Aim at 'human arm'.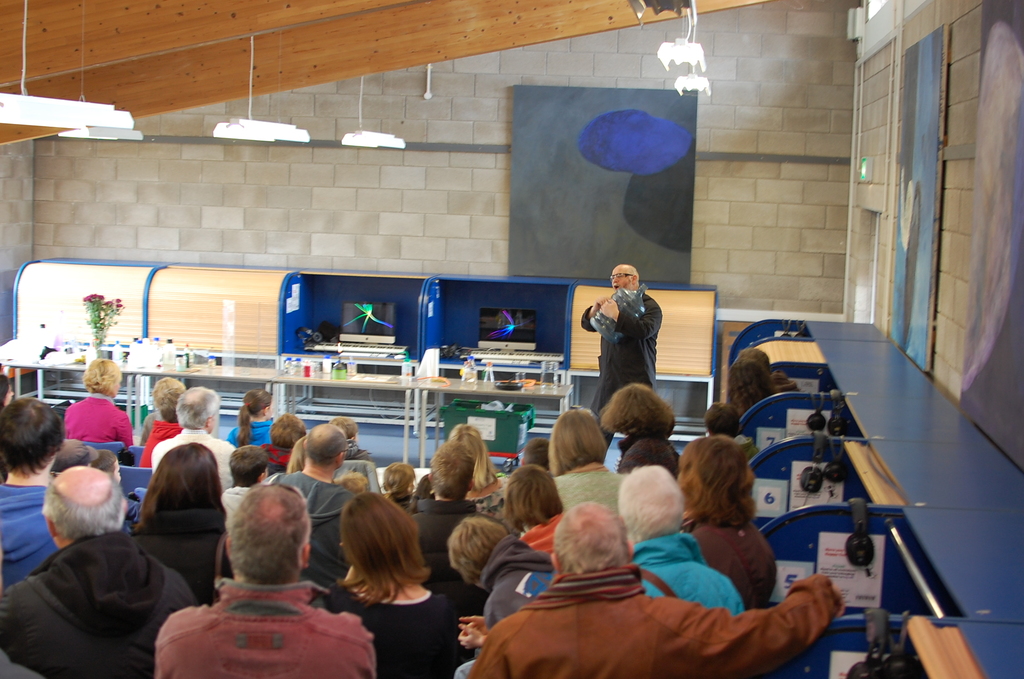
Aimed at box(467, 625, 510, 678).
